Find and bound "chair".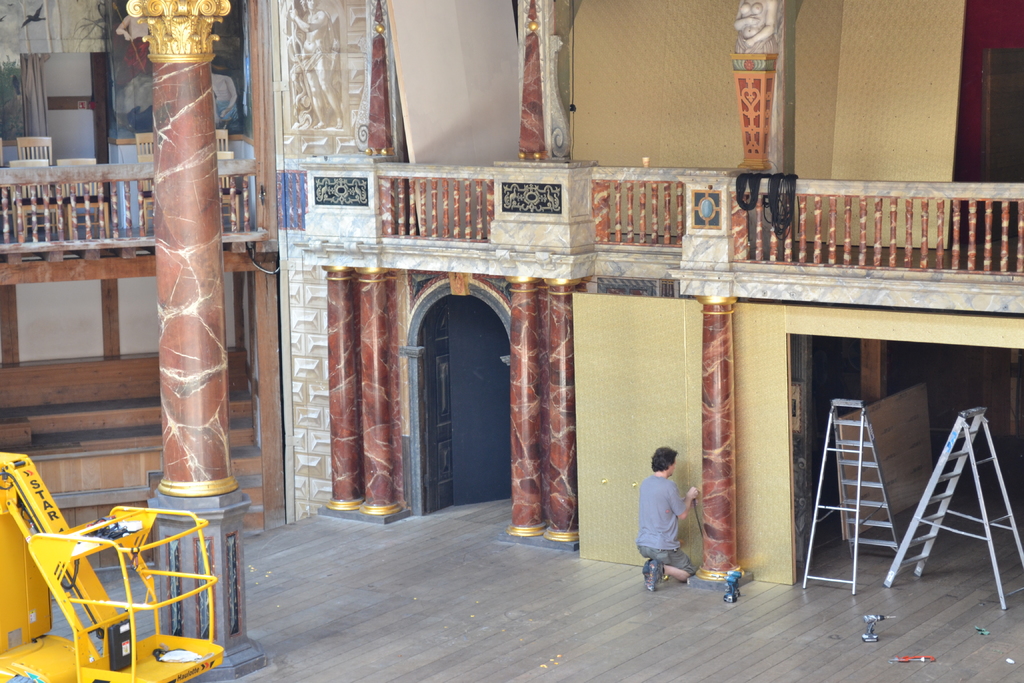
Bound: bbox=[139, 160, 157, 241].
